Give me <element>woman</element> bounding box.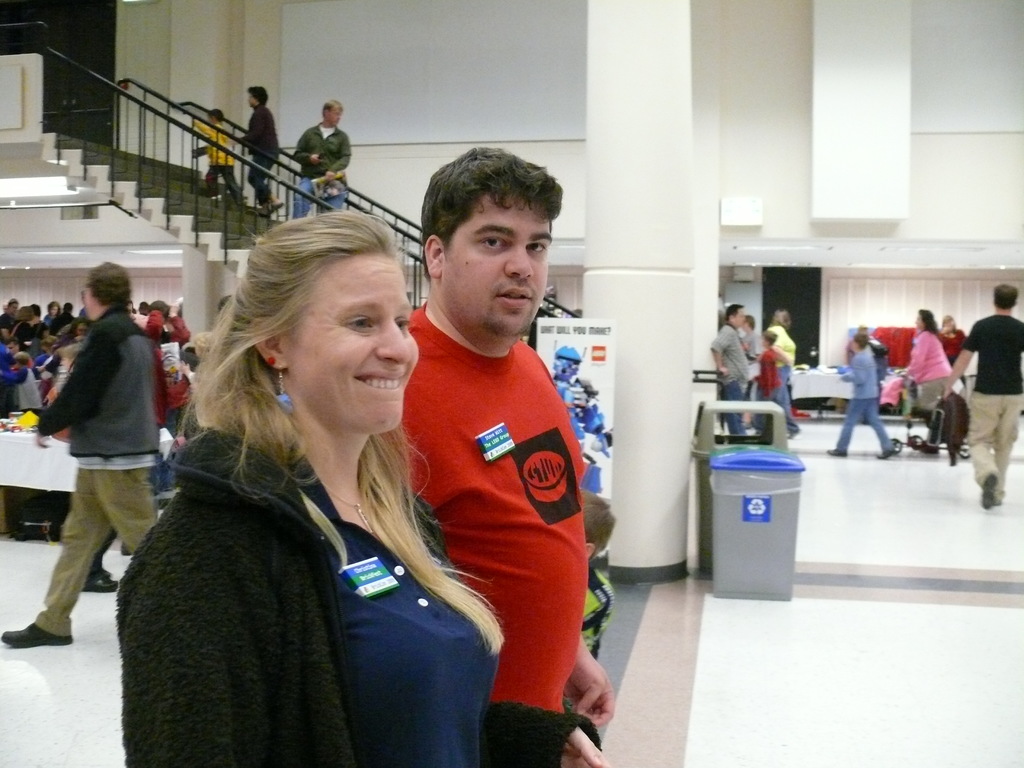
Rect(895, 311, 953, 426).
